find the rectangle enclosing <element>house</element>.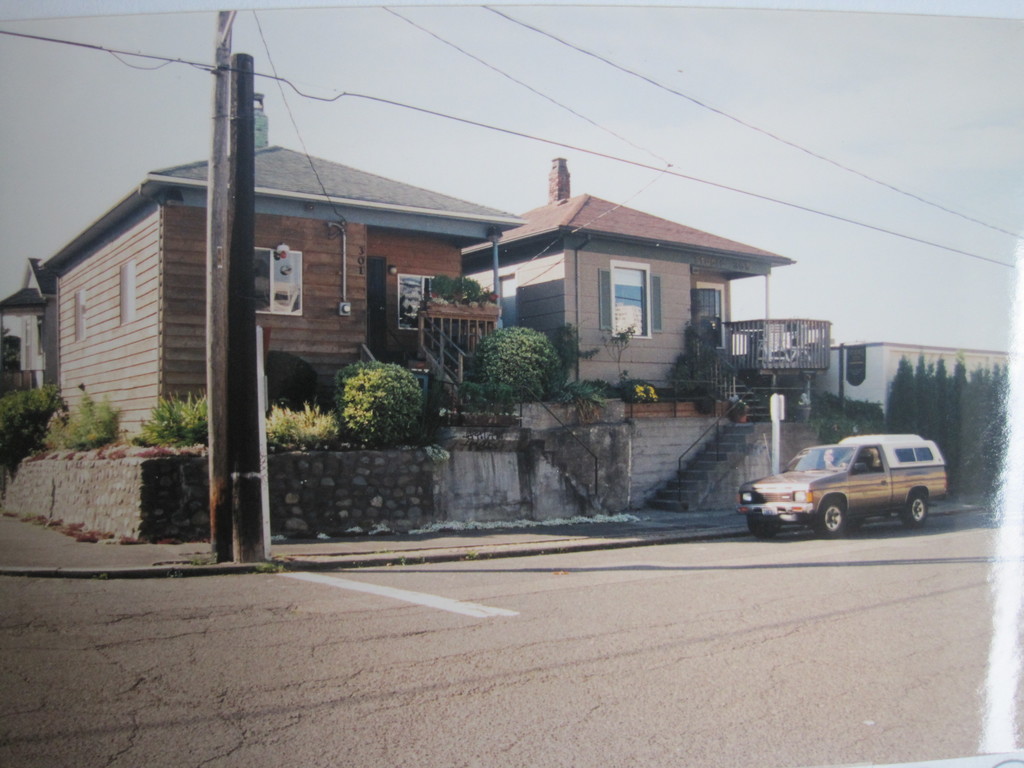
pyautogui.locateOnScreen(45, 90, 534, 442).
